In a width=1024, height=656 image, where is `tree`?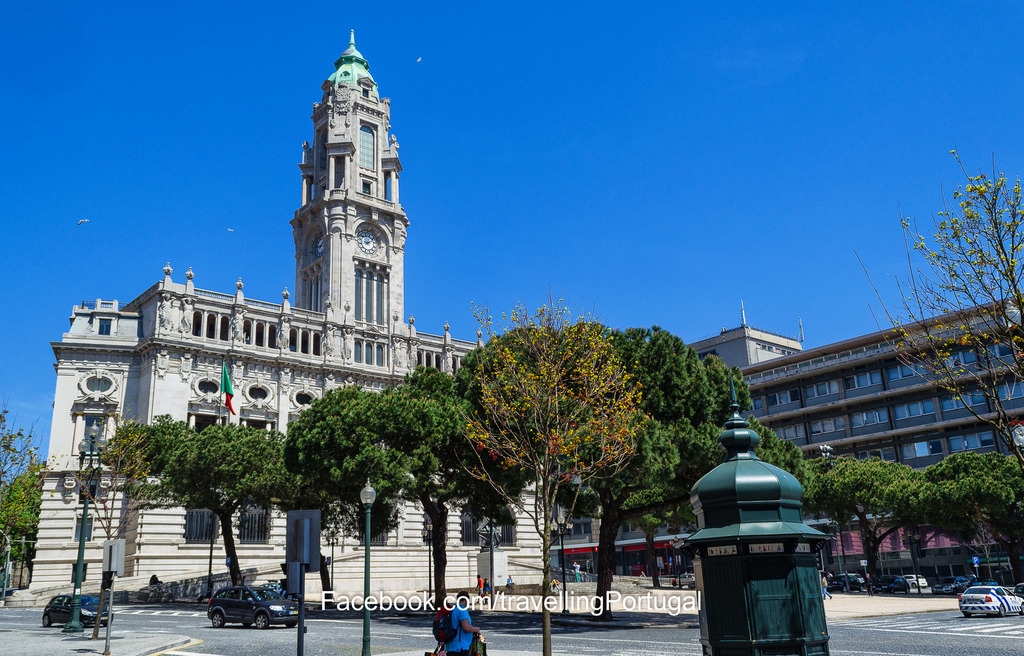
(102,413,313,566).
